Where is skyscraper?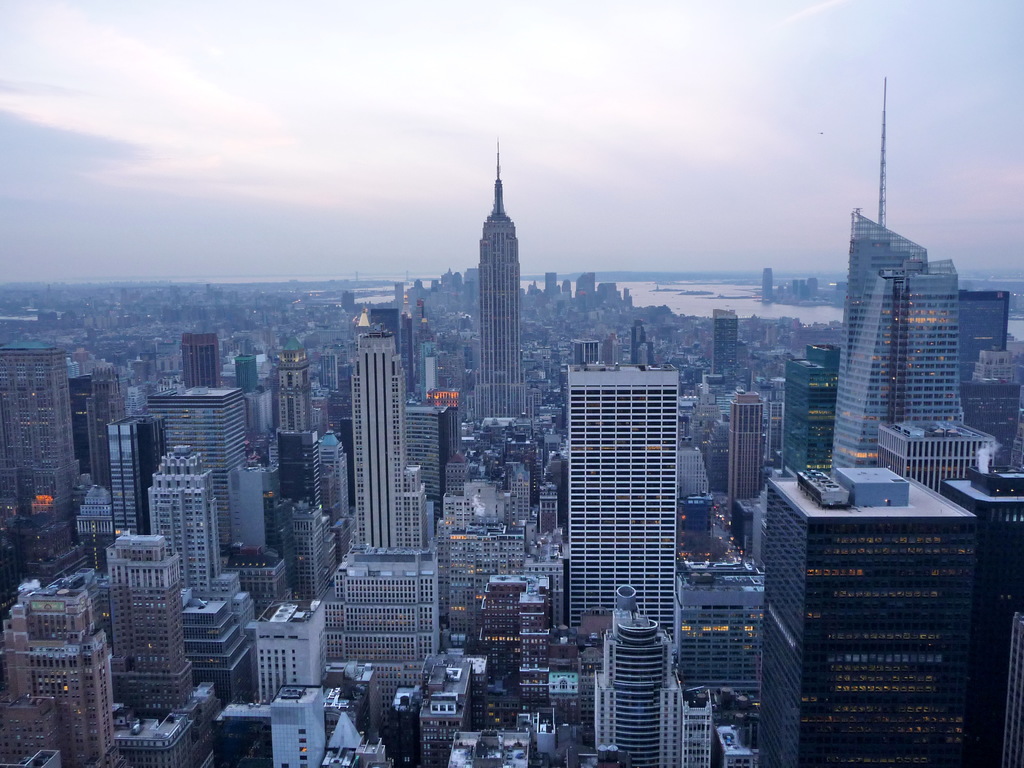
6:328:102:523.
